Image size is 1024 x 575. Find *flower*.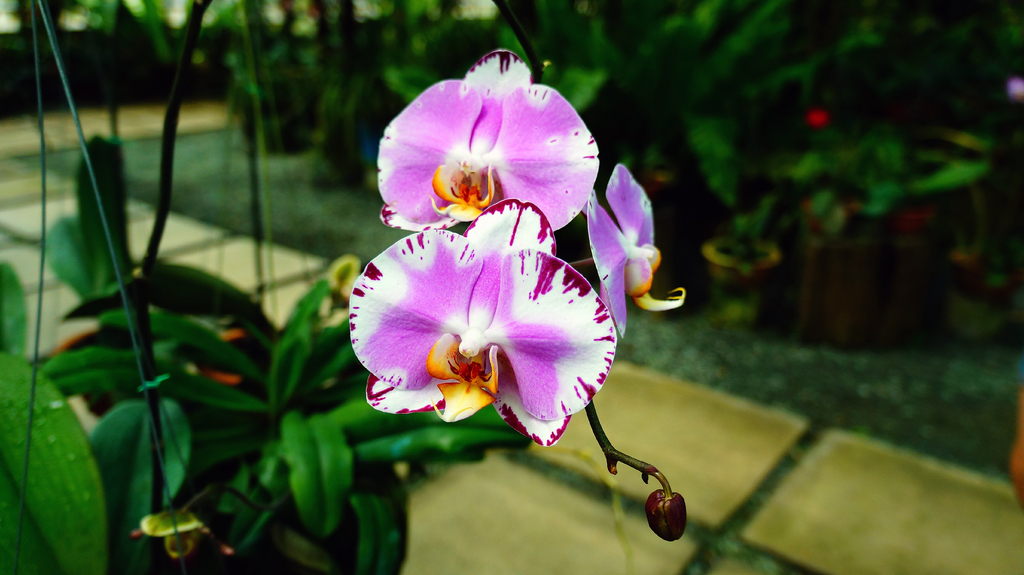
left=372, top=51, right=601, bottom=229.
